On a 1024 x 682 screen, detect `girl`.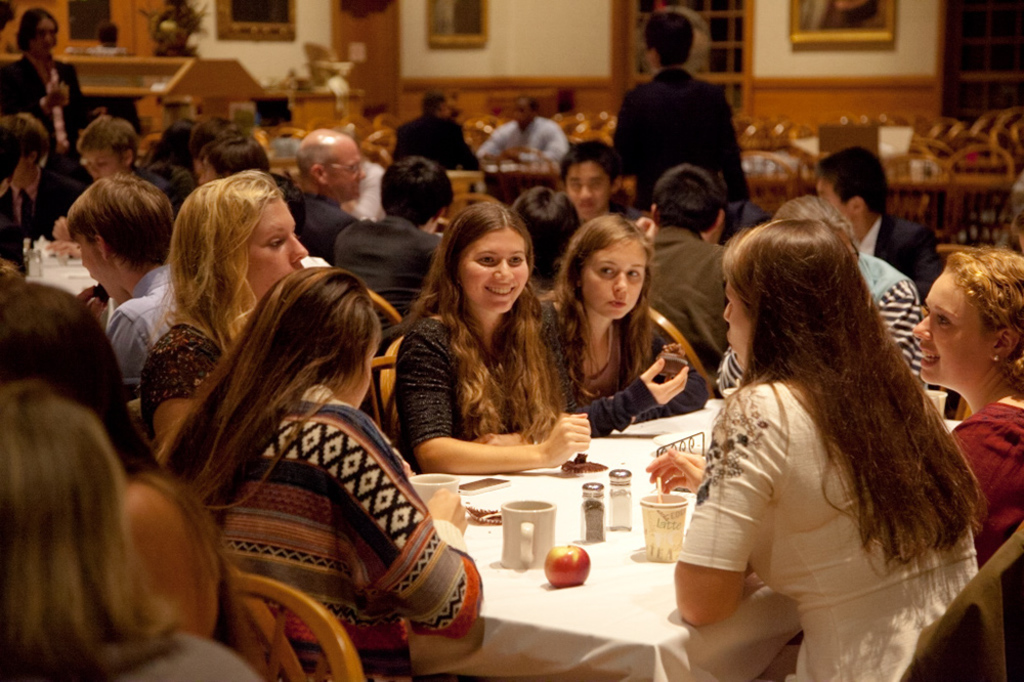
bbox=[542, 215, 702, 433].
